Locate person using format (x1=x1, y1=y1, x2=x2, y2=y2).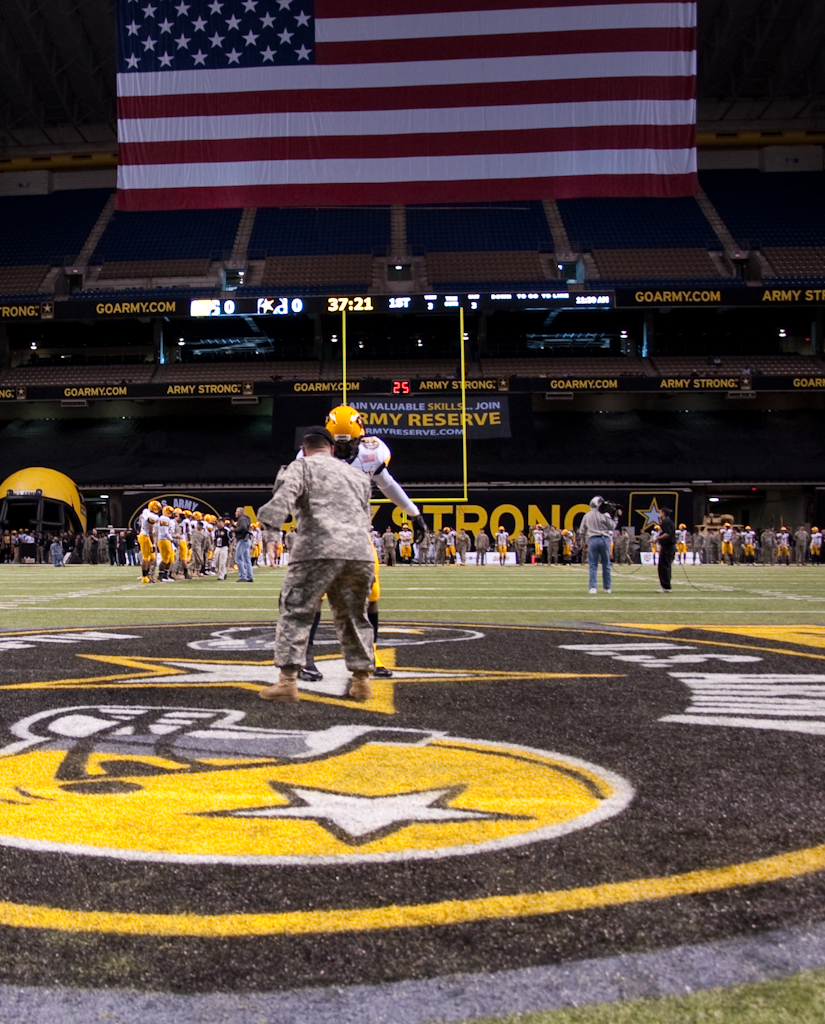
(x1=647, y1=503, x2=669, y2=588).
